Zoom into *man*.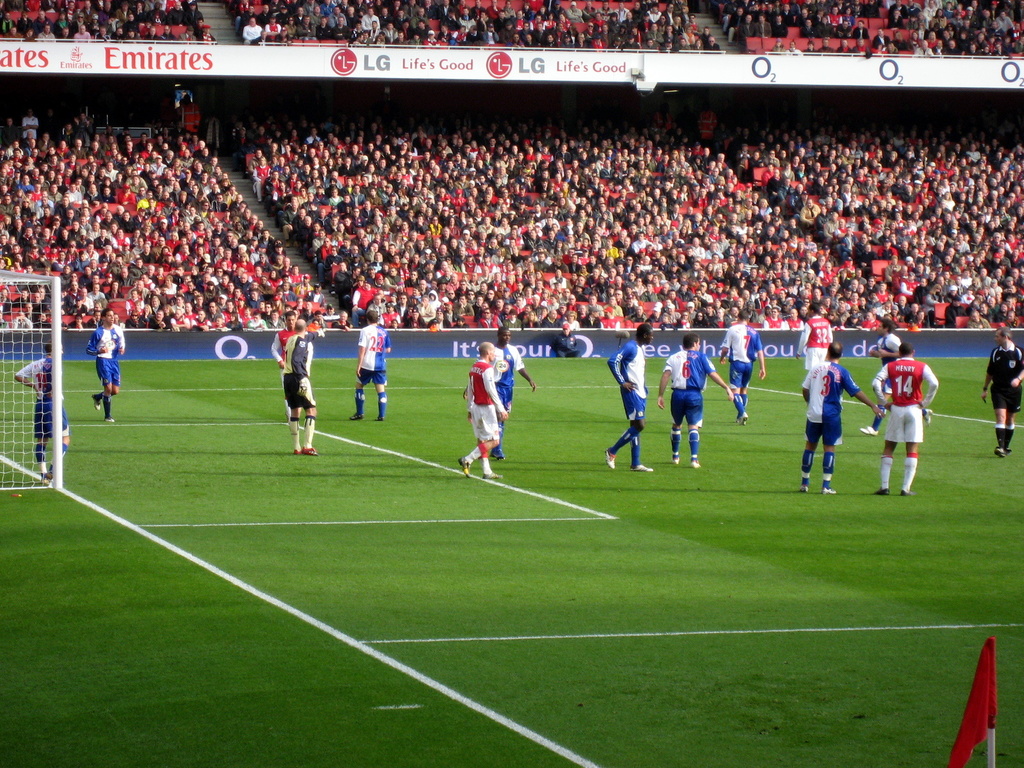
Zoom target: box=[66, 180, 78, 202].
